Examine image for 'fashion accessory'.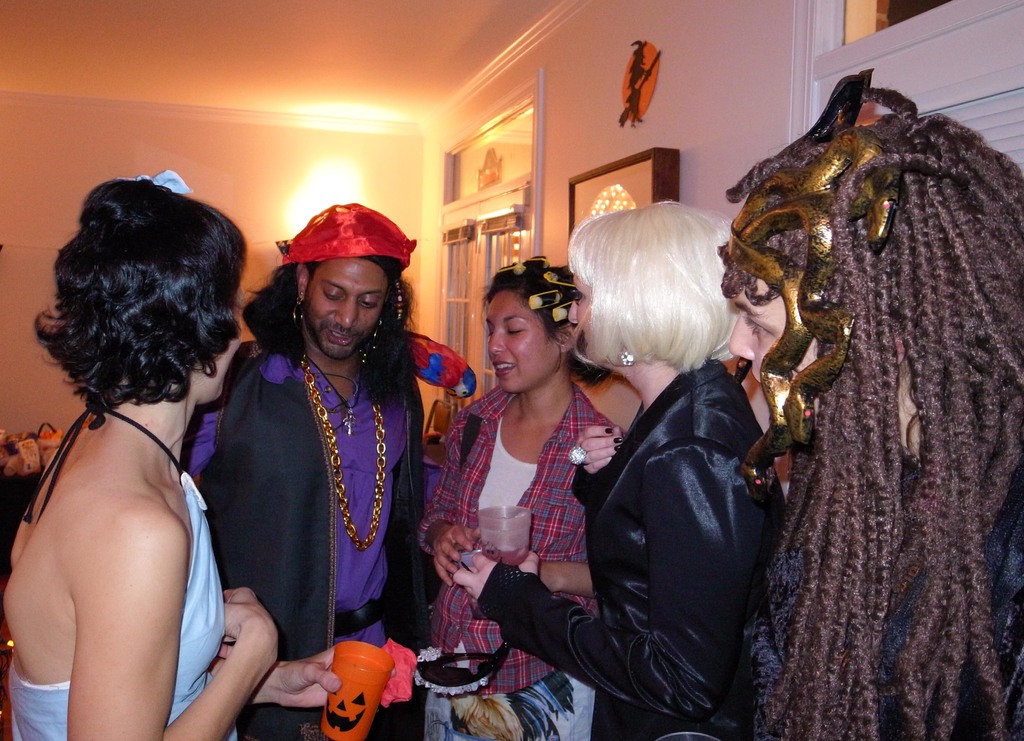
Examination result: box(566, 444, 589, 466).
